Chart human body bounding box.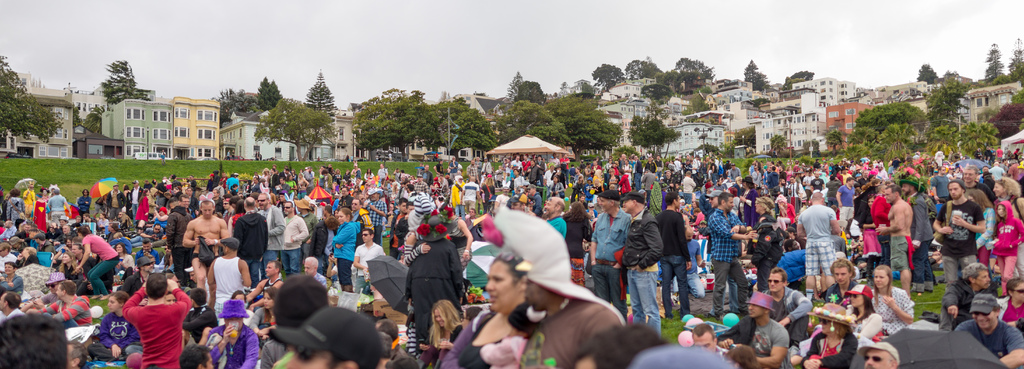
Charted: BBox(561, 155, 570, 167).
